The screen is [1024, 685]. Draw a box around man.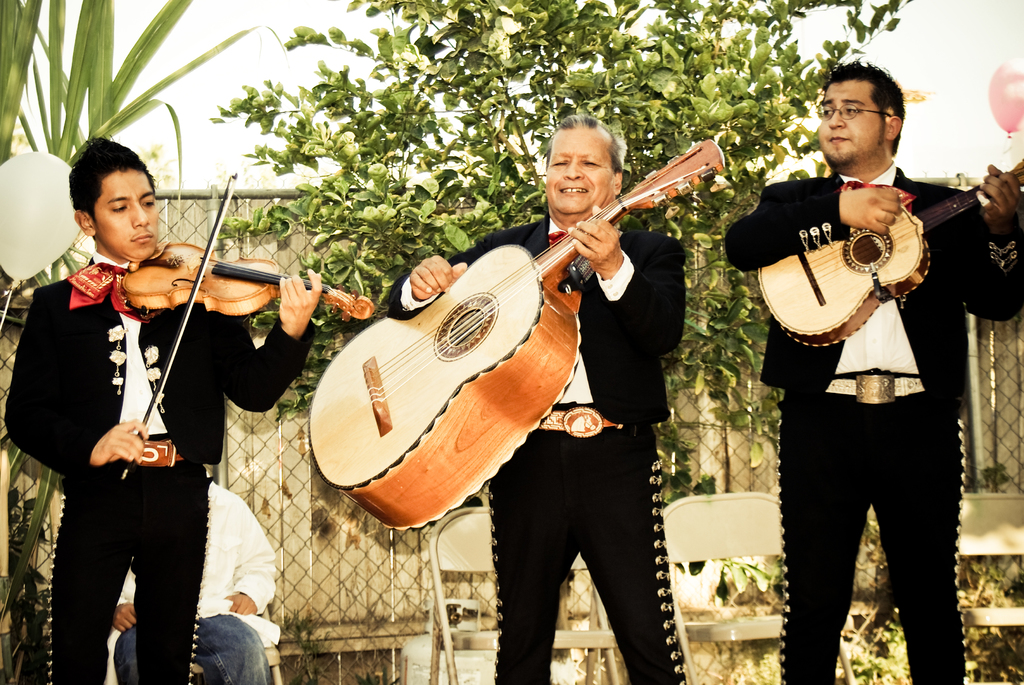
715/63/1023/684.
